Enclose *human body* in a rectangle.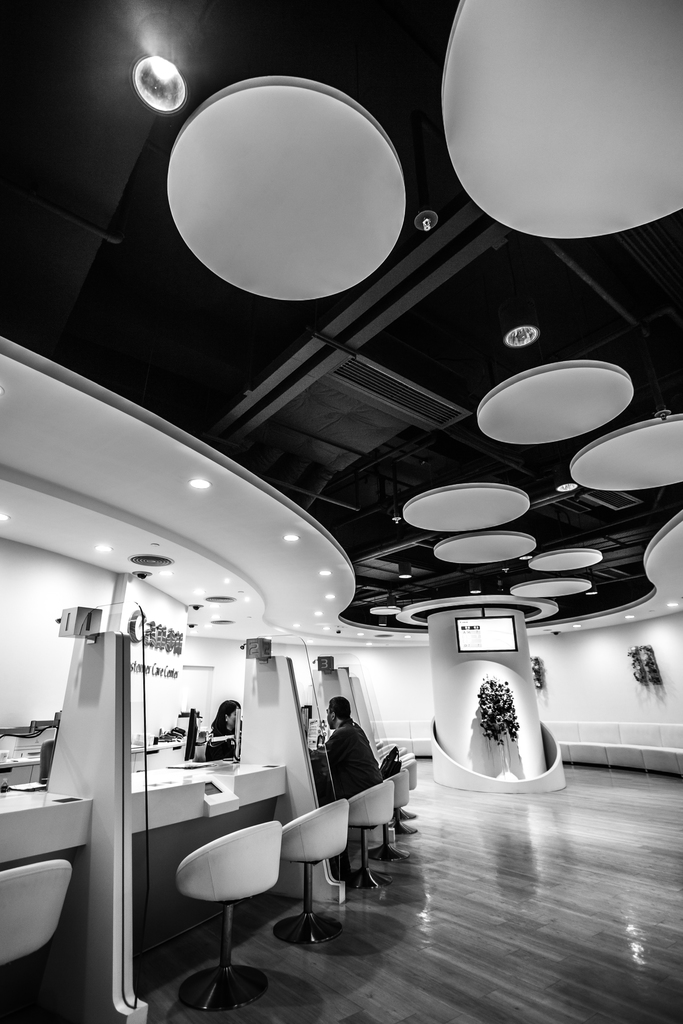
[326, 696, 383, 880].
